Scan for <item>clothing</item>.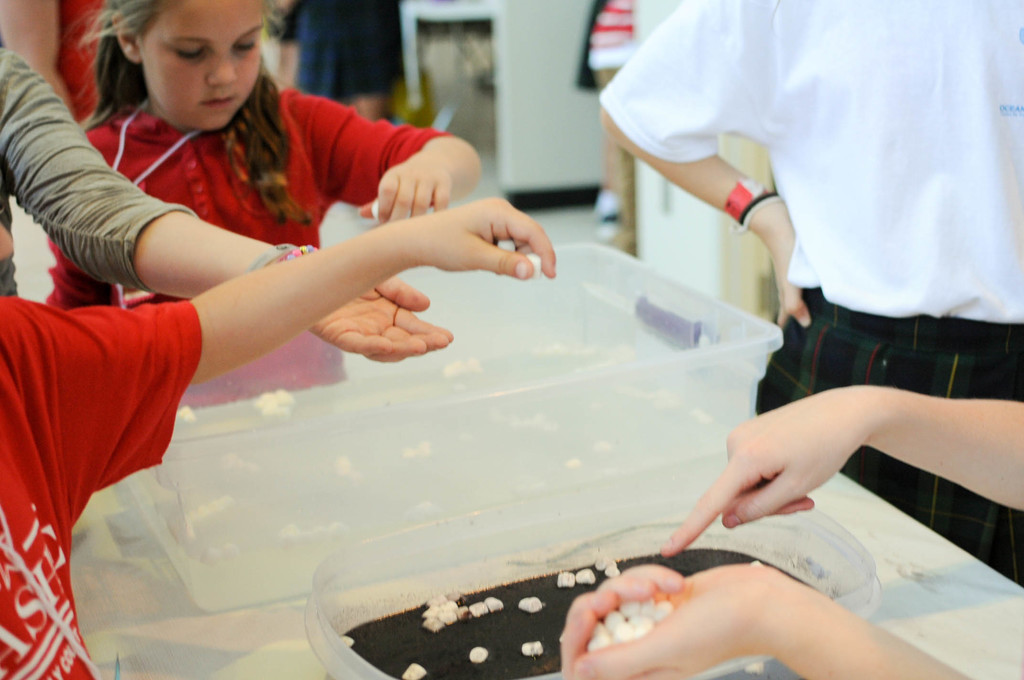
Scan result: select_region(45, 82, 444, 407).
